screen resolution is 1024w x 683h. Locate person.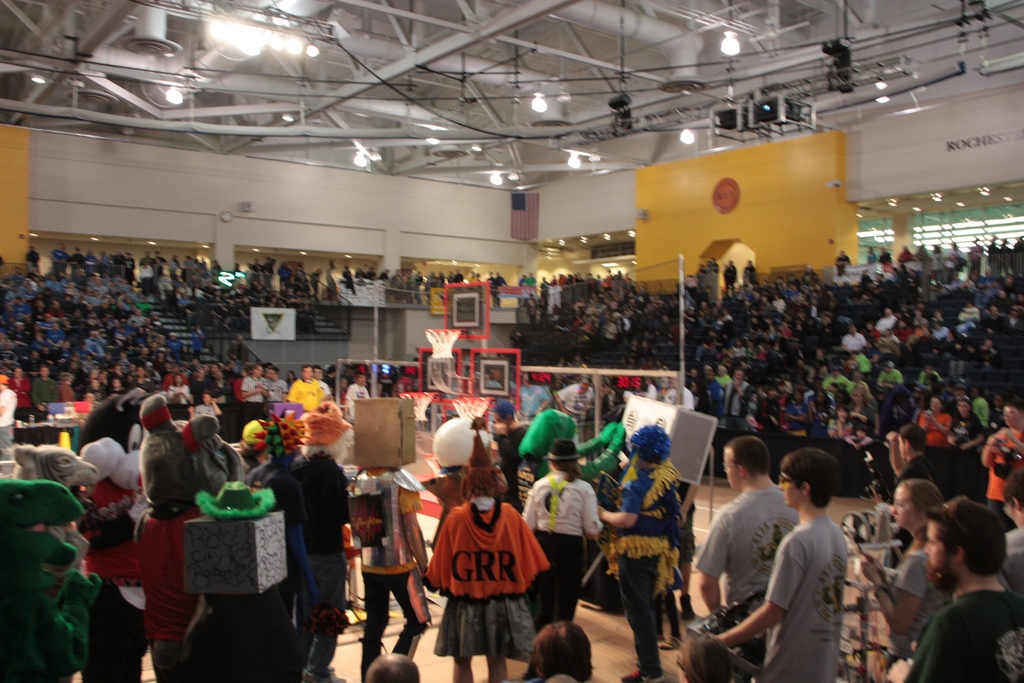
bbox=[858, 472, 947, 633].
